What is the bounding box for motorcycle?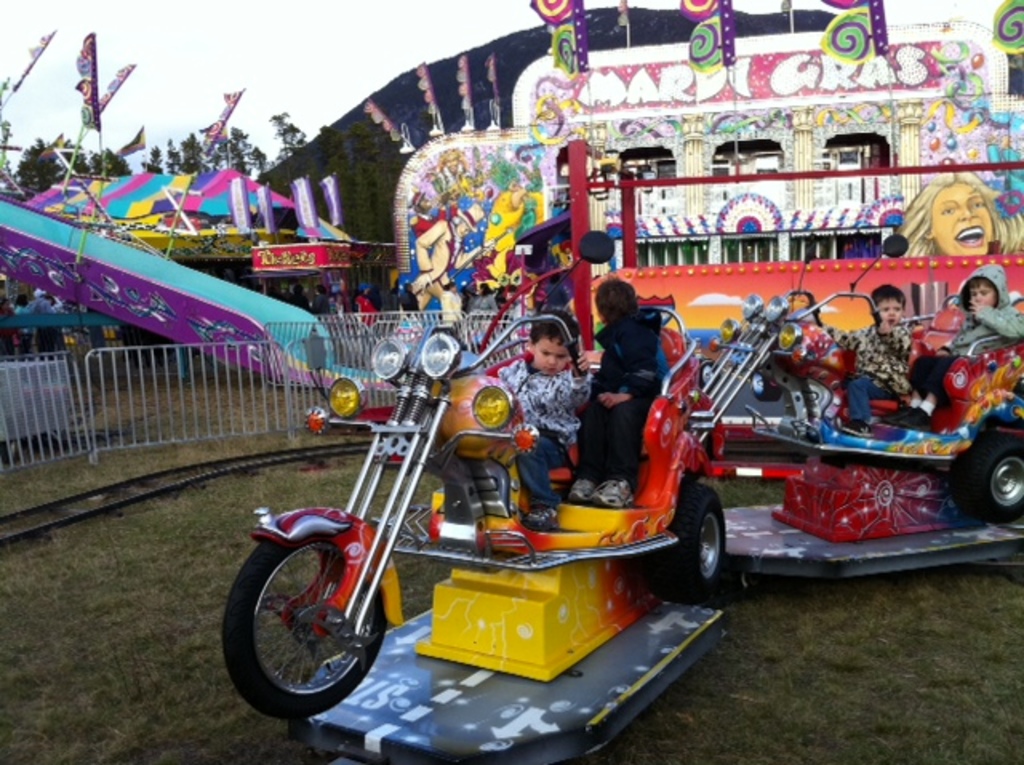
[x1=221, y1=317, x2=728, y2=722].
